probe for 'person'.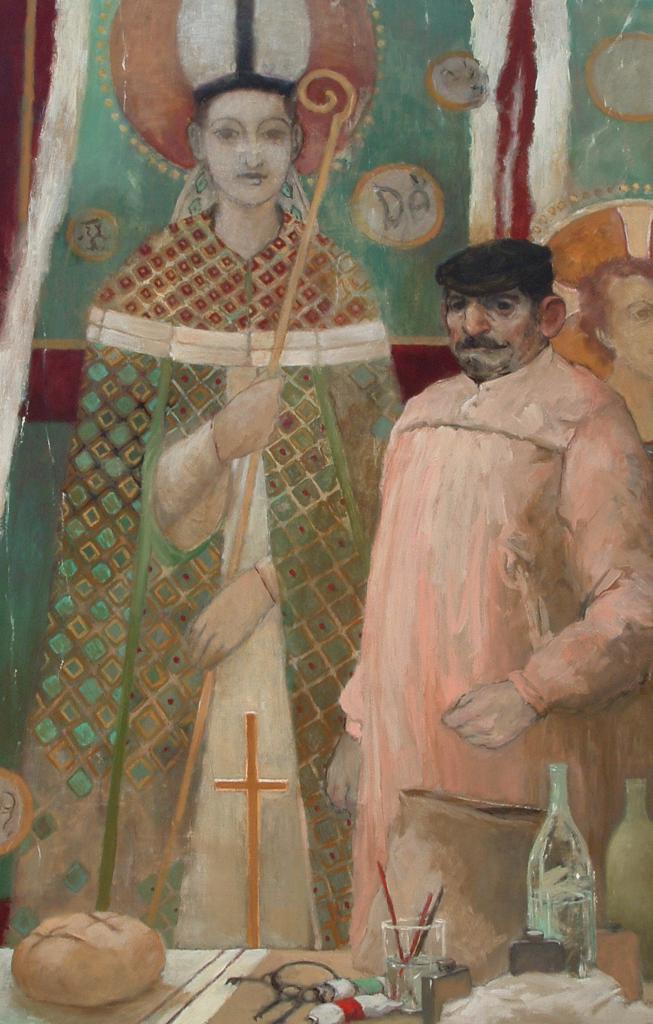
Probe result: 586, 252, 652, 442.
